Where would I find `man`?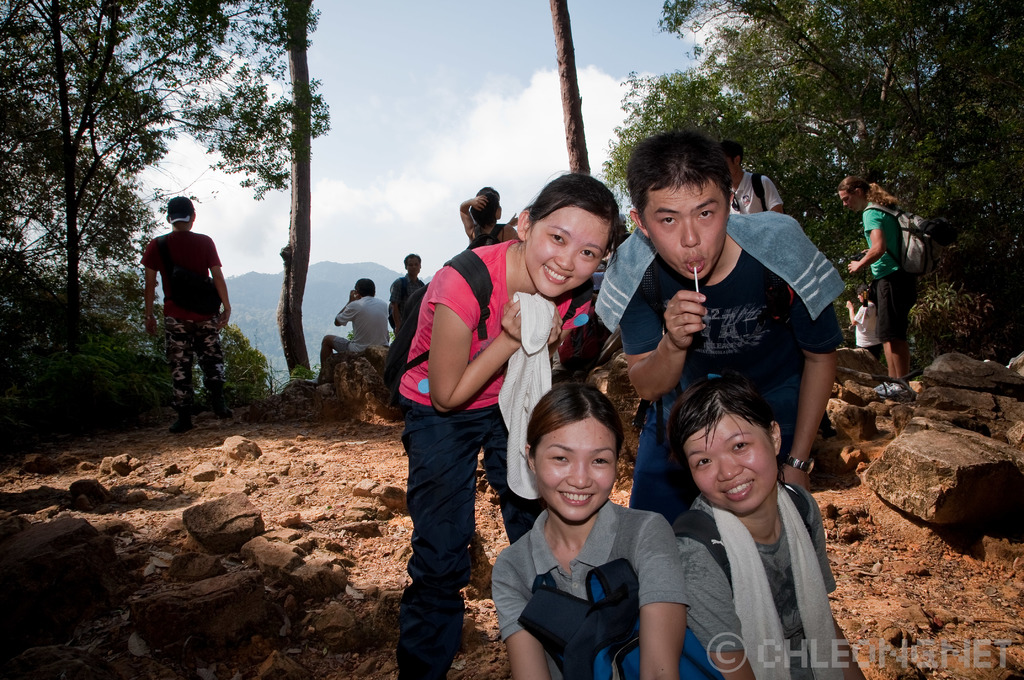
At pyautogui.locateOnScreen(845, 173, 925, 404).
